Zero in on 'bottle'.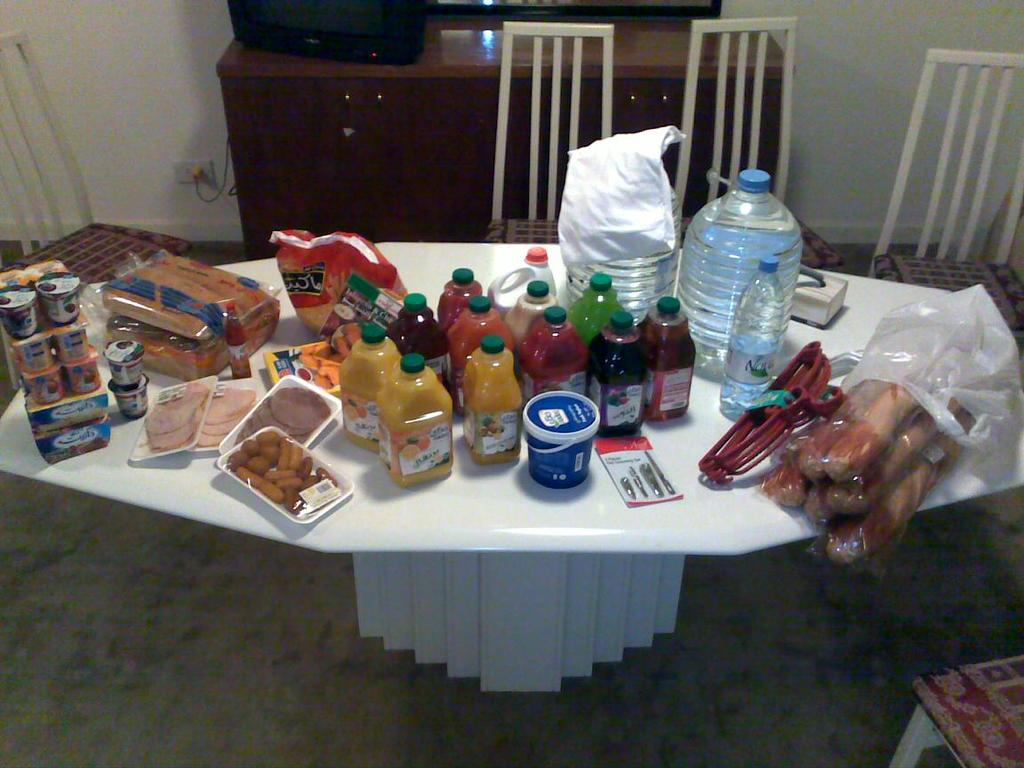
Zeroed in: box=[589, 313, 650, 441].
